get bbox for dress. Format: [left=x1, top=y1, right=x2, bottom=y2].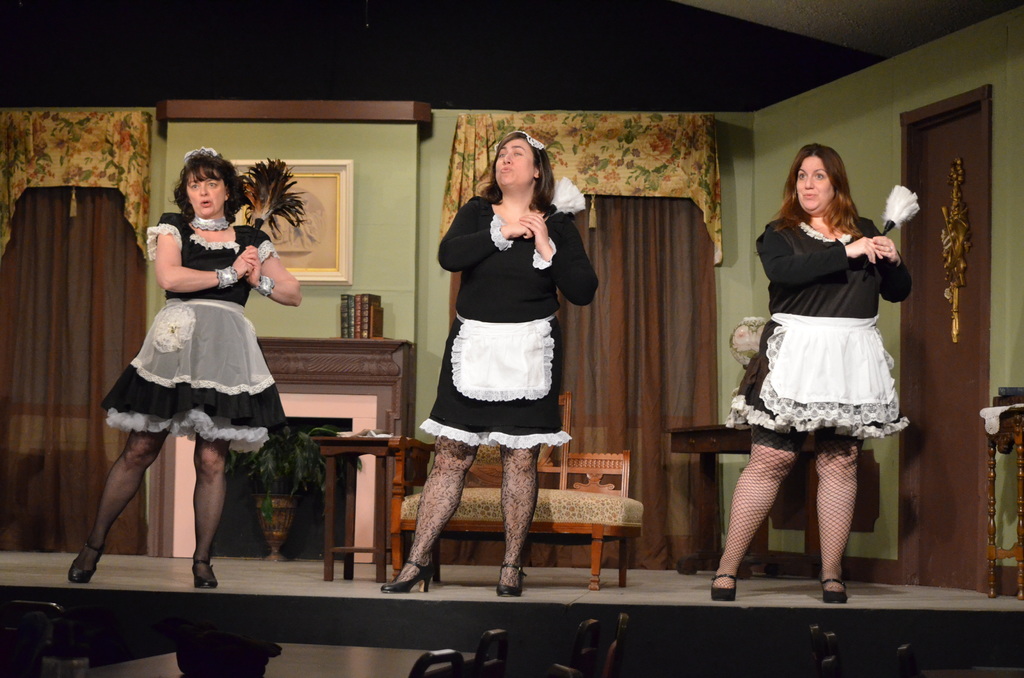
[left=111, top=222, right=281, bottom=440].
